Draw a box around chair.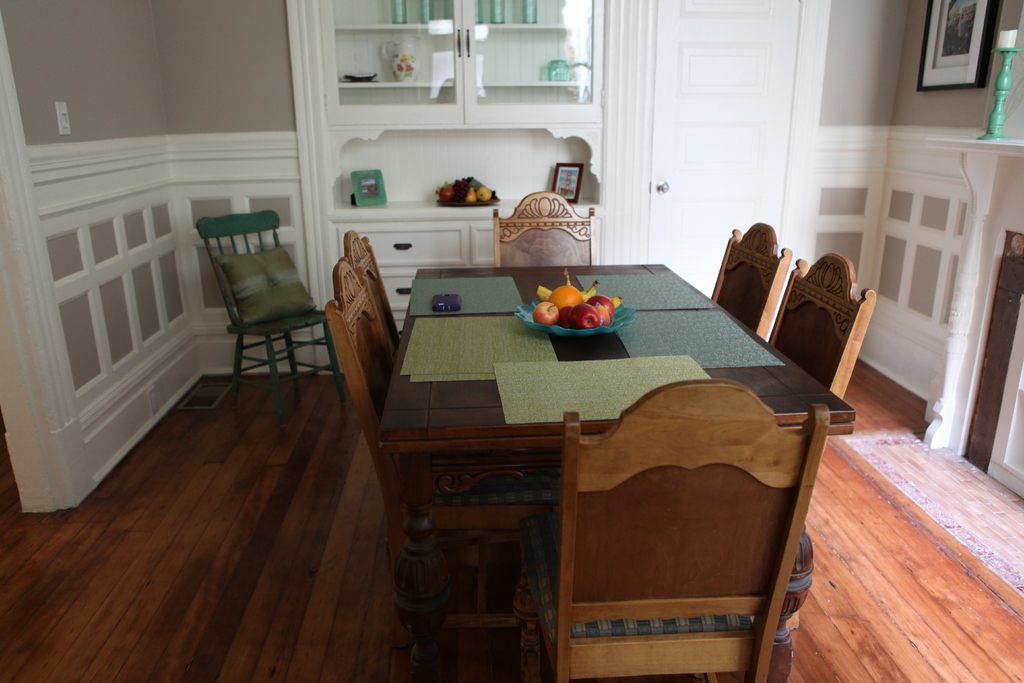
BBox(767, 254, 874, 406).
